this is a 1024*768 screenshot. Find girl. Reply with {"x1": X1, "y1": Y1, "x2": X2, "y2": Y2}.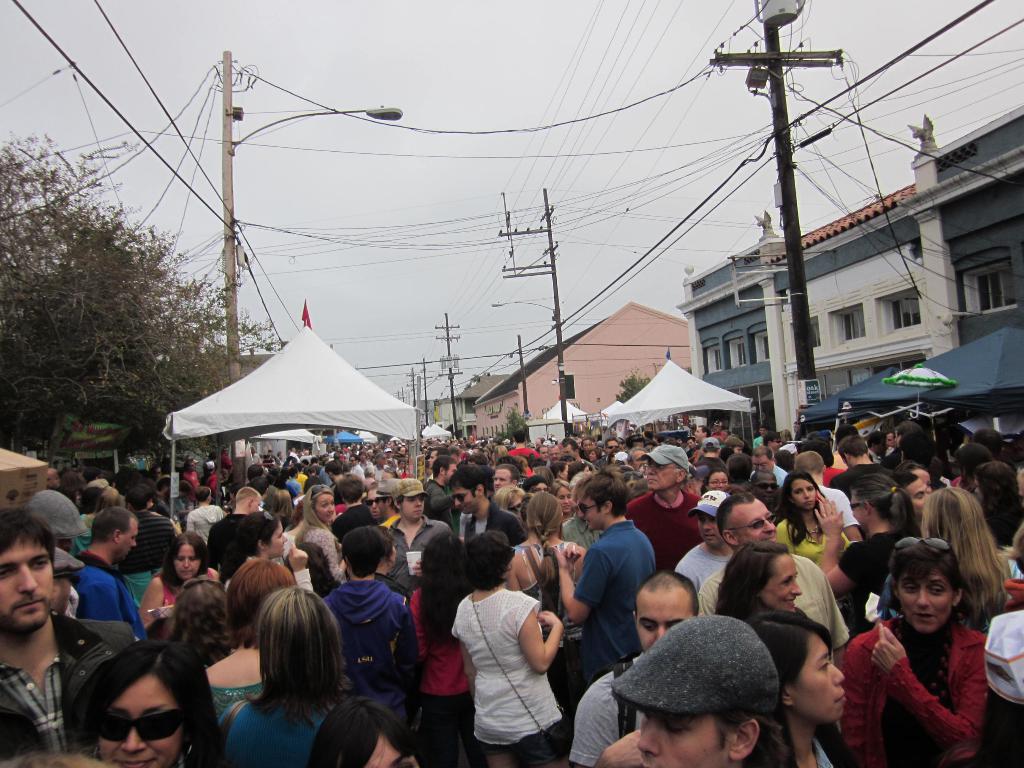
{"x1": 305, "y1": 694, "x2": 424, "y2": 767}.
